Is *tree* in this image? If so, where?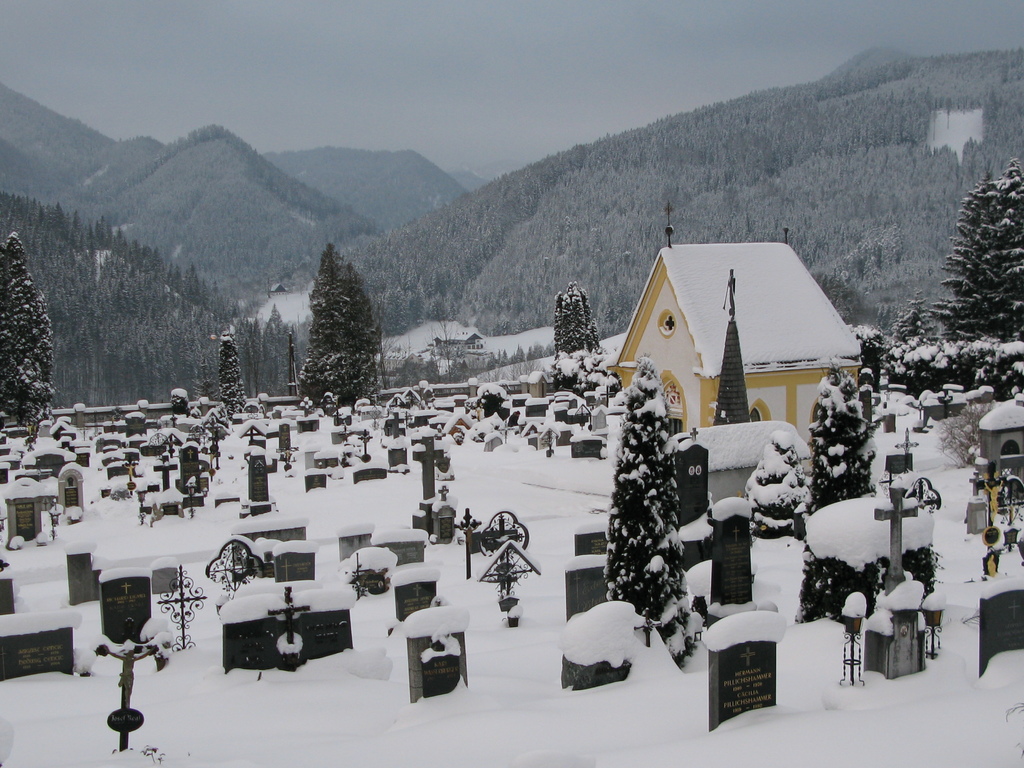
Yes, at pyautogui.locateOnScreen(251, 298, 298, 405).
